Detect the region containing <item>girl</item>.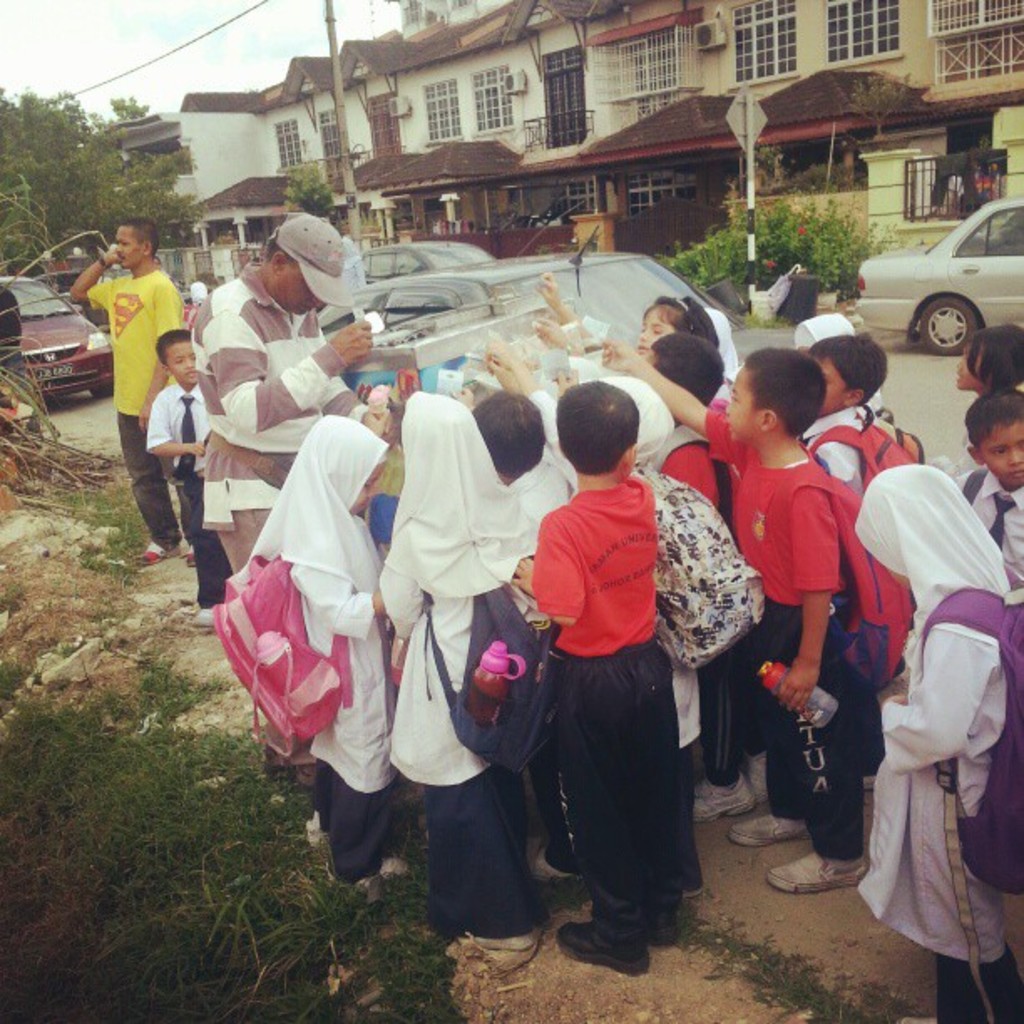
x1=848, y1=463, x2=1022, y2=1017.
